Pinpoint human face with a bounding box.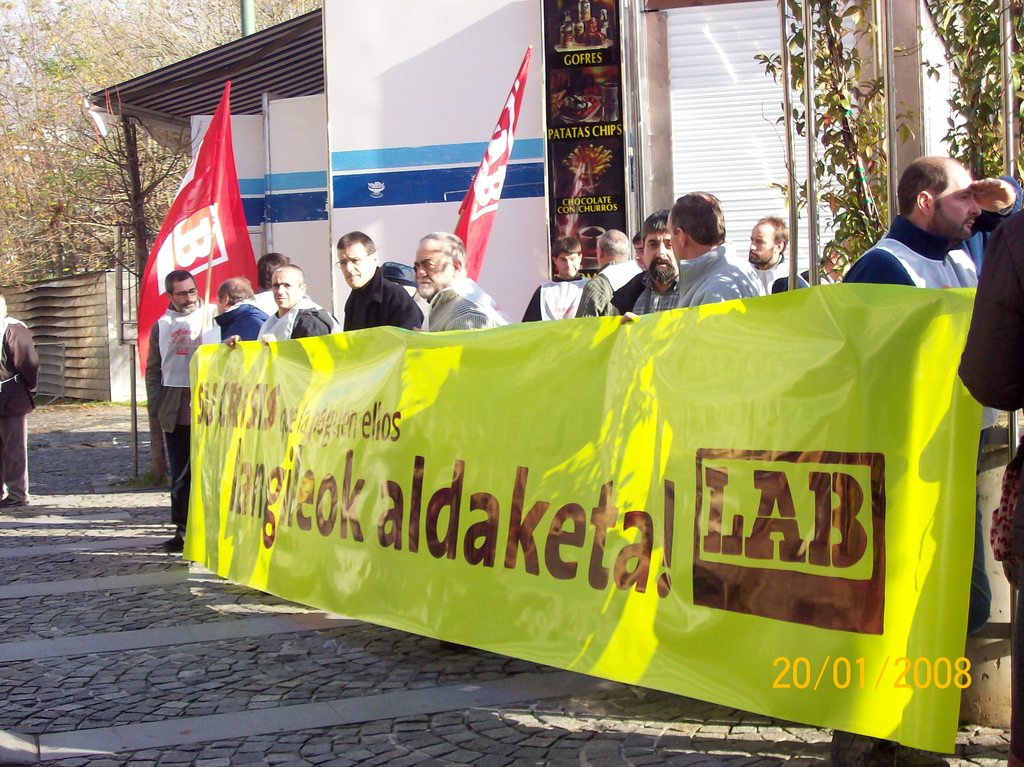
933,165,980,240.
